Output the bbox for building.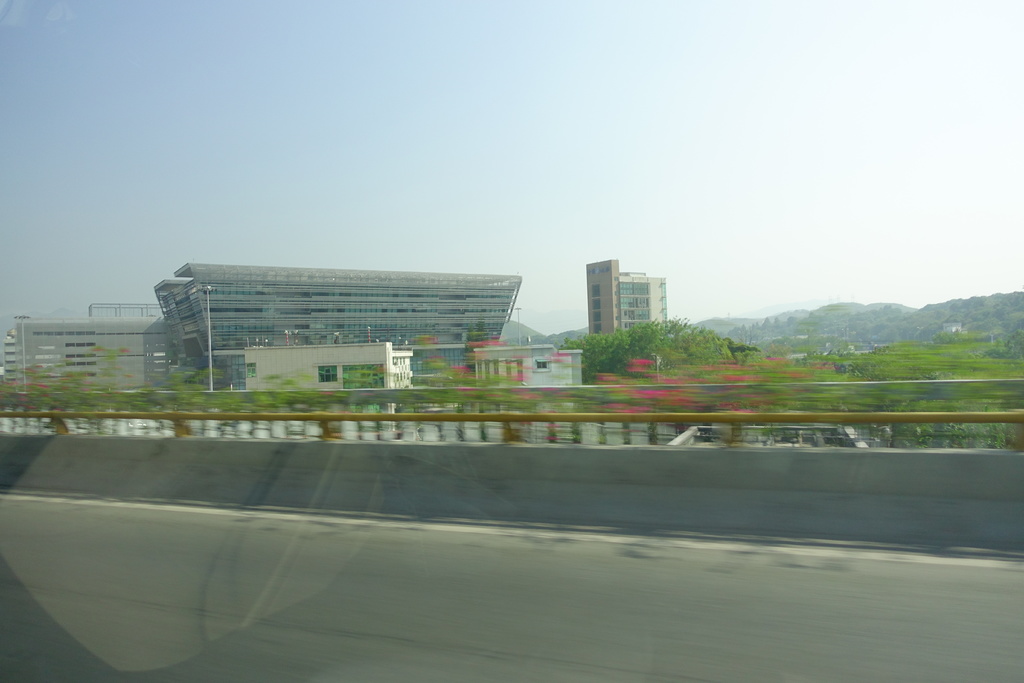
{"left": 586, "top": 259, "right": 670, "bottom": 338}.
